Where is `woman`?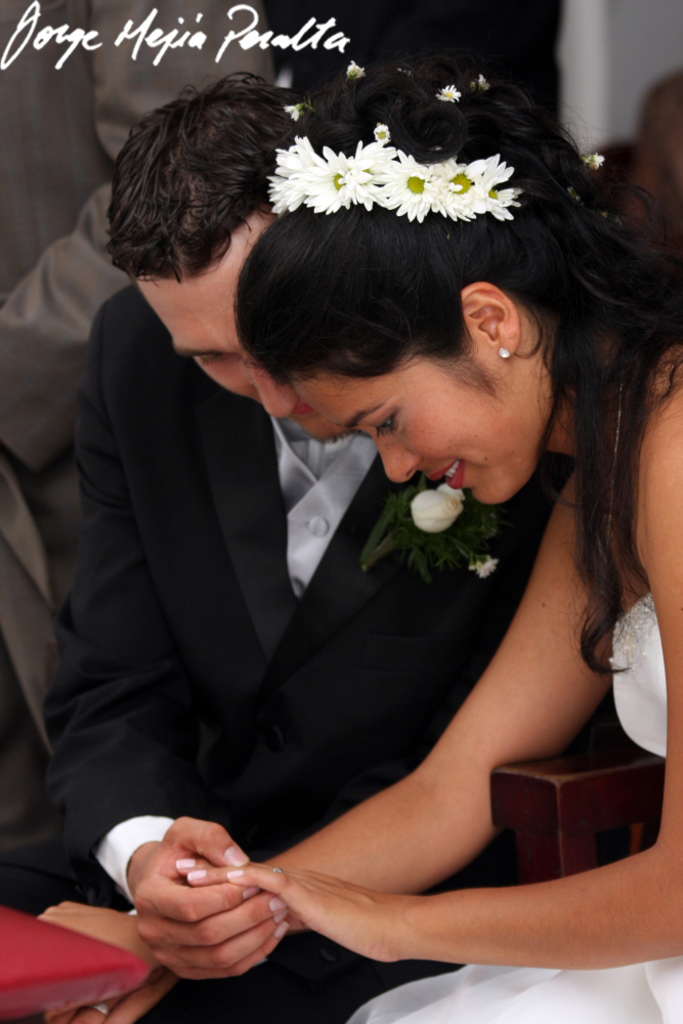
{"left": 31, "top": 58, "right": 682, "bottom": 1023}.
